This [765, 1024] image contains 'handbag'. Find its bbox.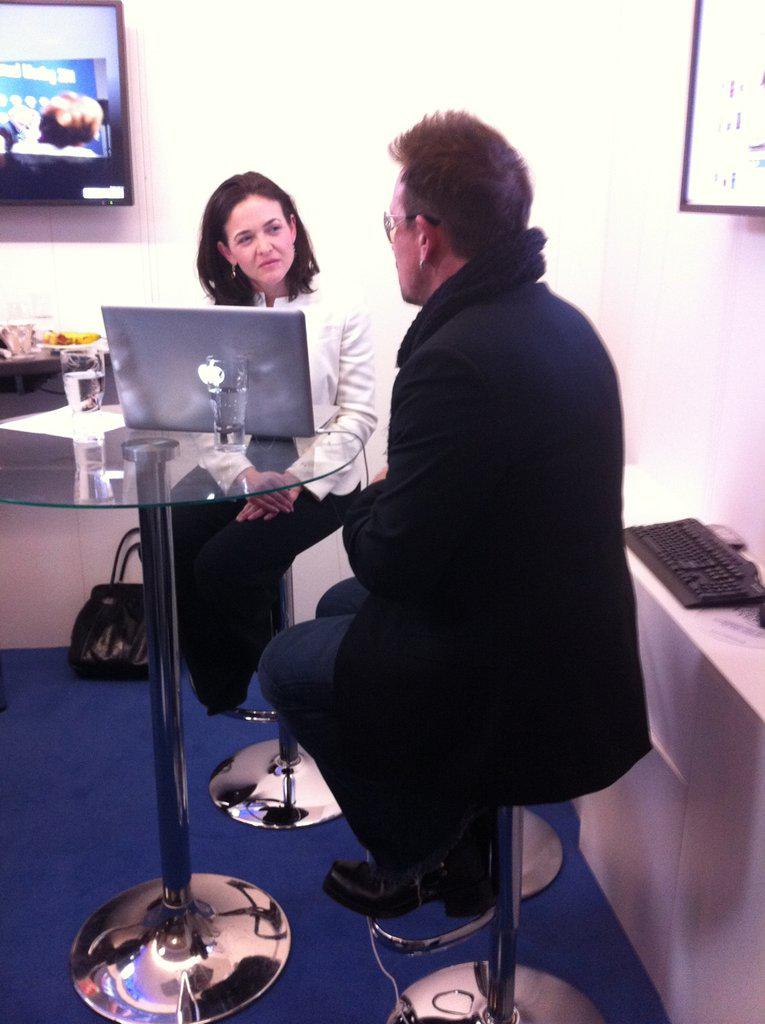
(left=68, top=531, right=152, bottom=682).
